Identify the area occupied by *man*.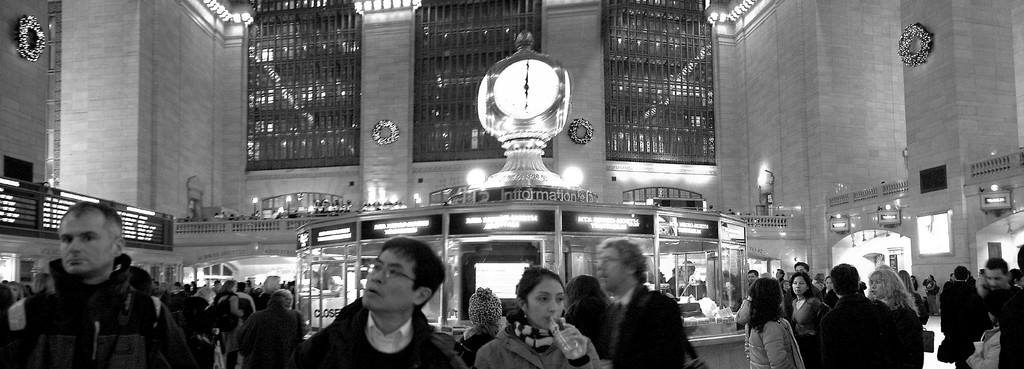
Area: box=[0, 205, 195, 368].
